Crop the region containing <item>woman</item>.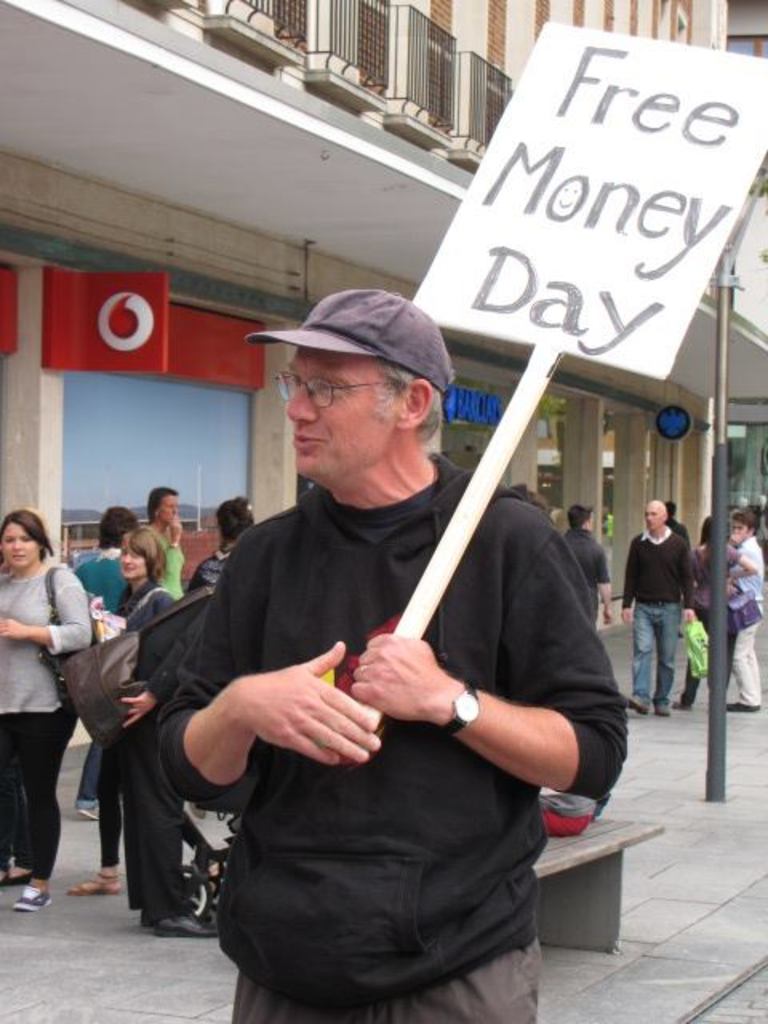
Crop region: region(667, 515, 757, 712).
